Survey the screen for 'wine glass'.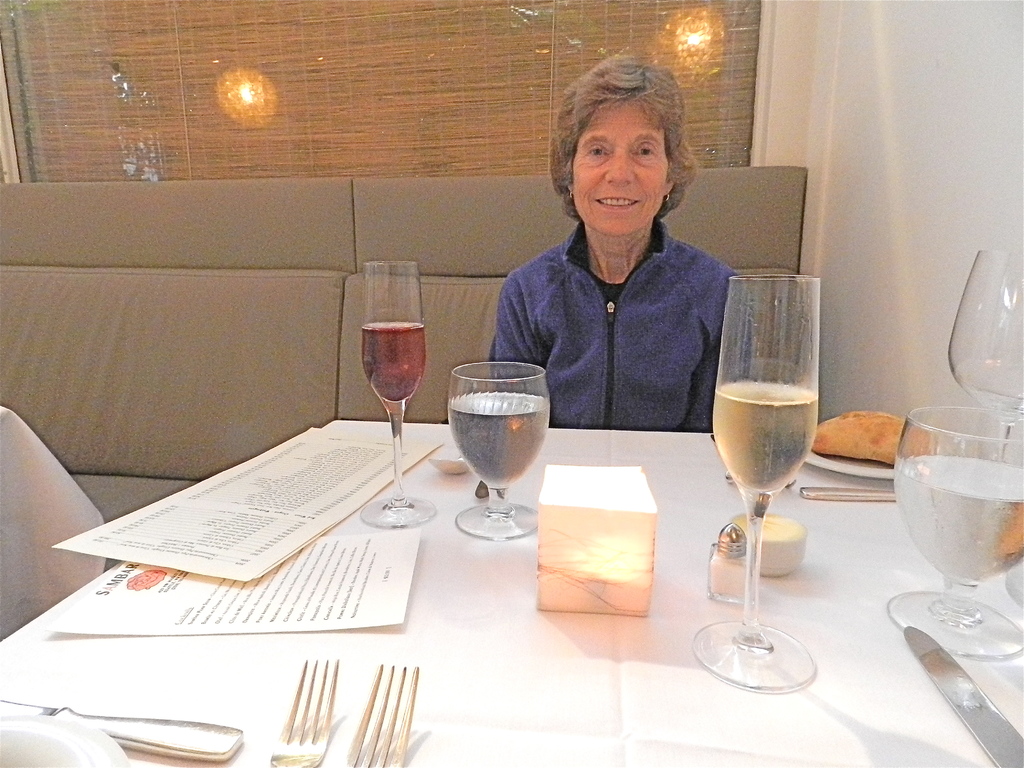
Survey found: crop(692, 273, 820, 694).
